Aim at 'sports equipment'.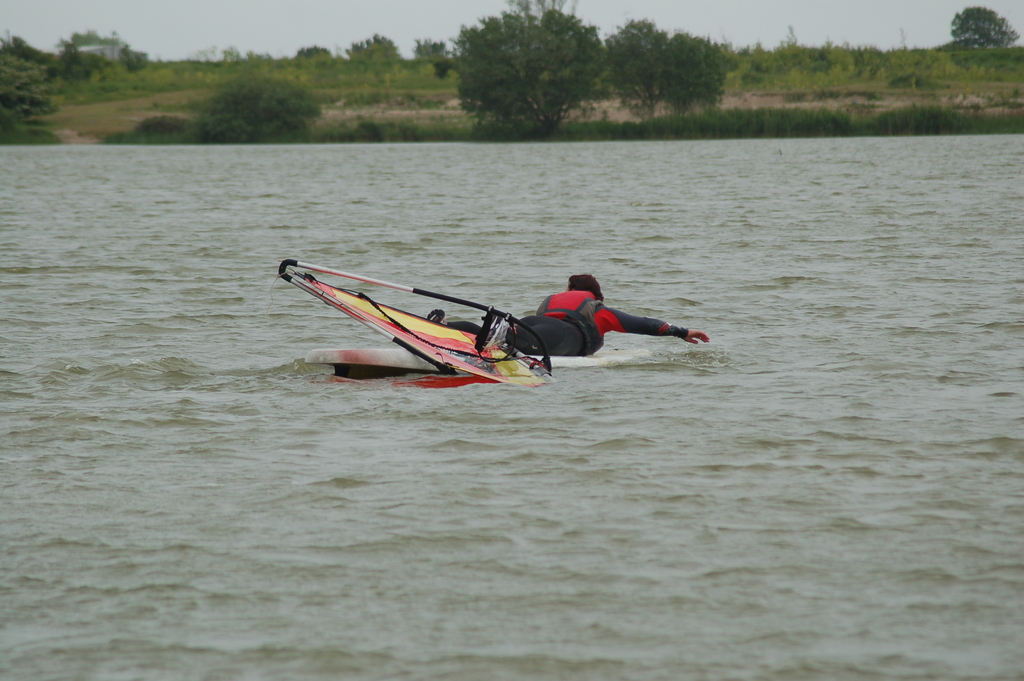
Aimed at x1=285 y1=254 x2=556 y2=407.
